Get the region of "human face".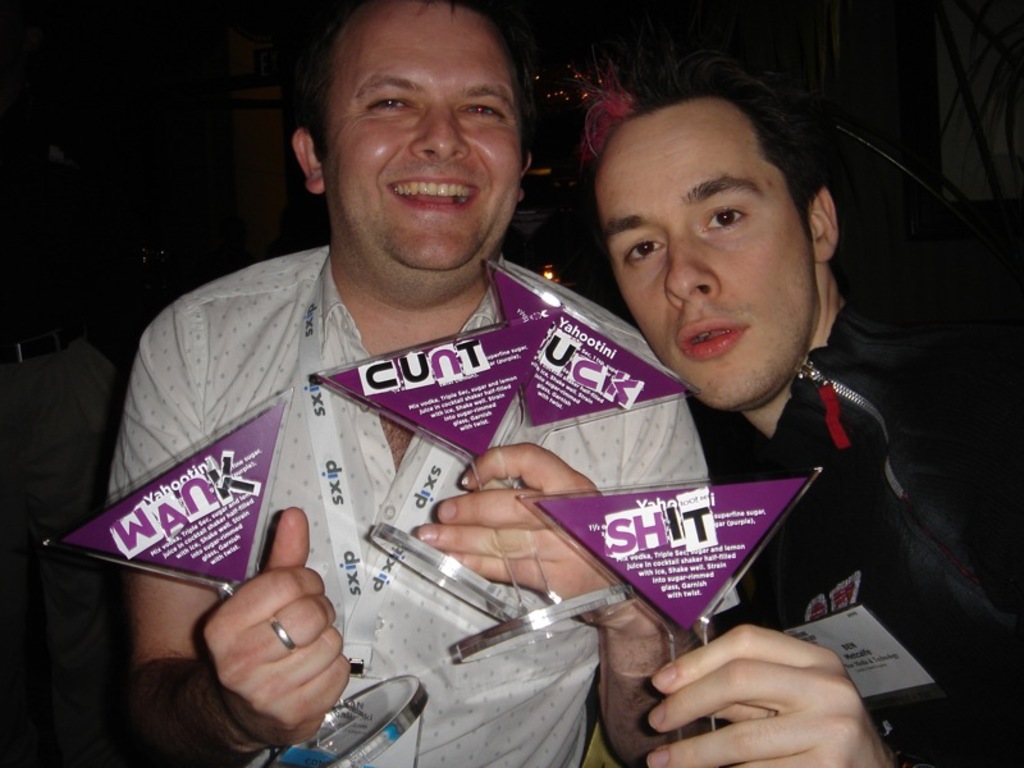
{"left": 589, "top": 110, "right": 809, "bottom": 394}.
